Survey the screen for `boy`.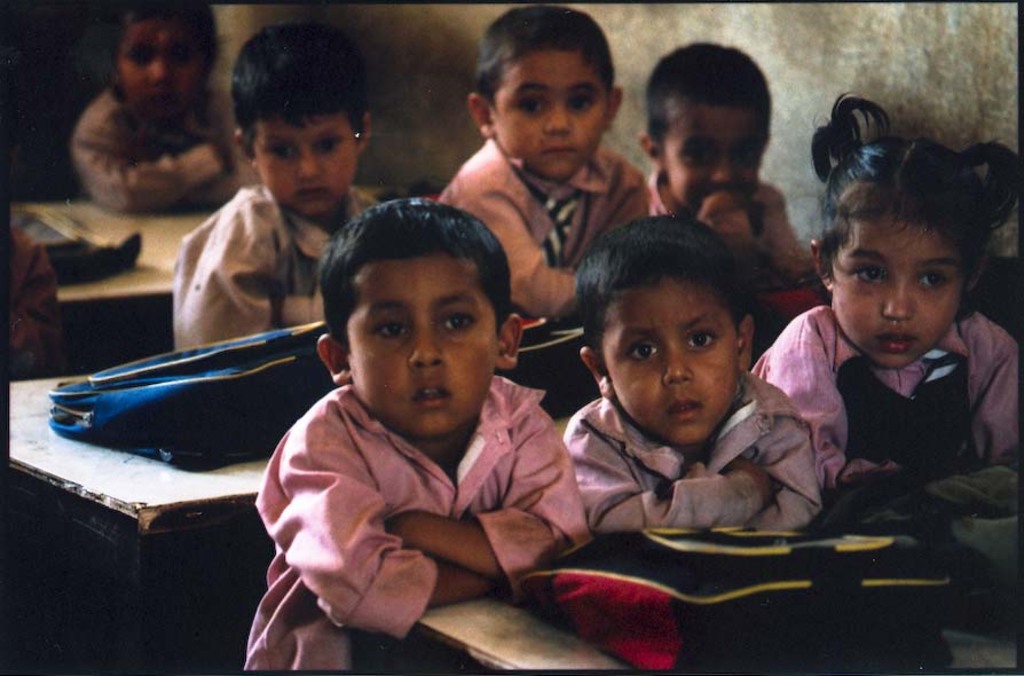
Survey found: 562:210:822:532.
